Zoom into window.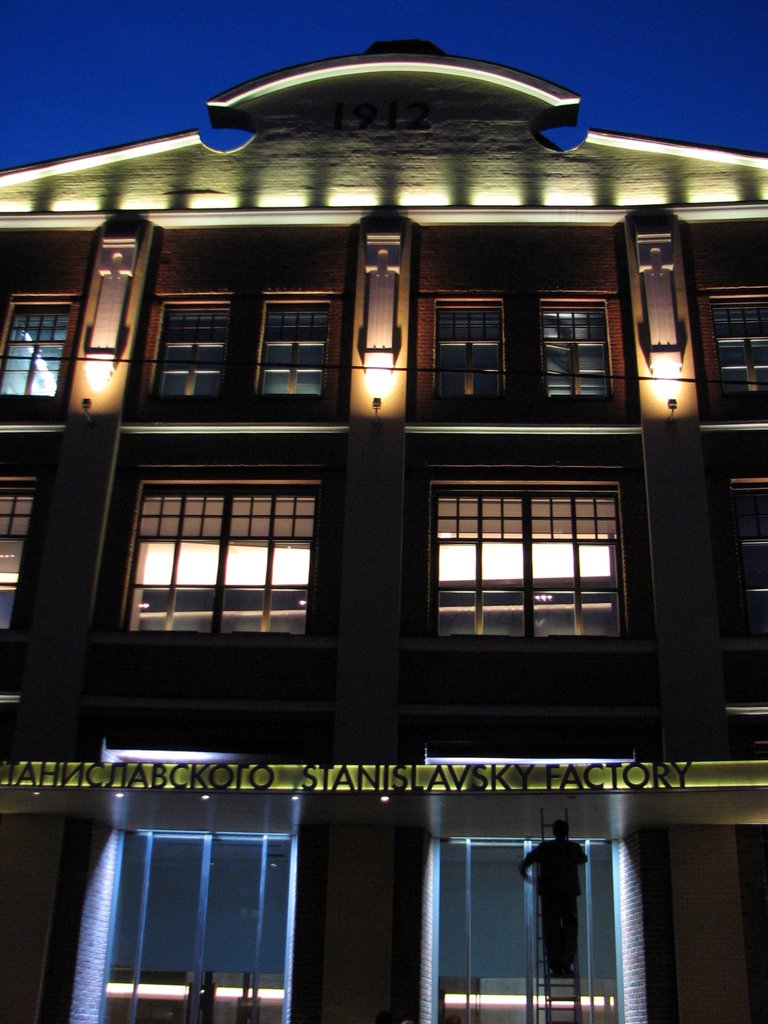
Zoom target: l=253, t=292, r=342, b=399.
